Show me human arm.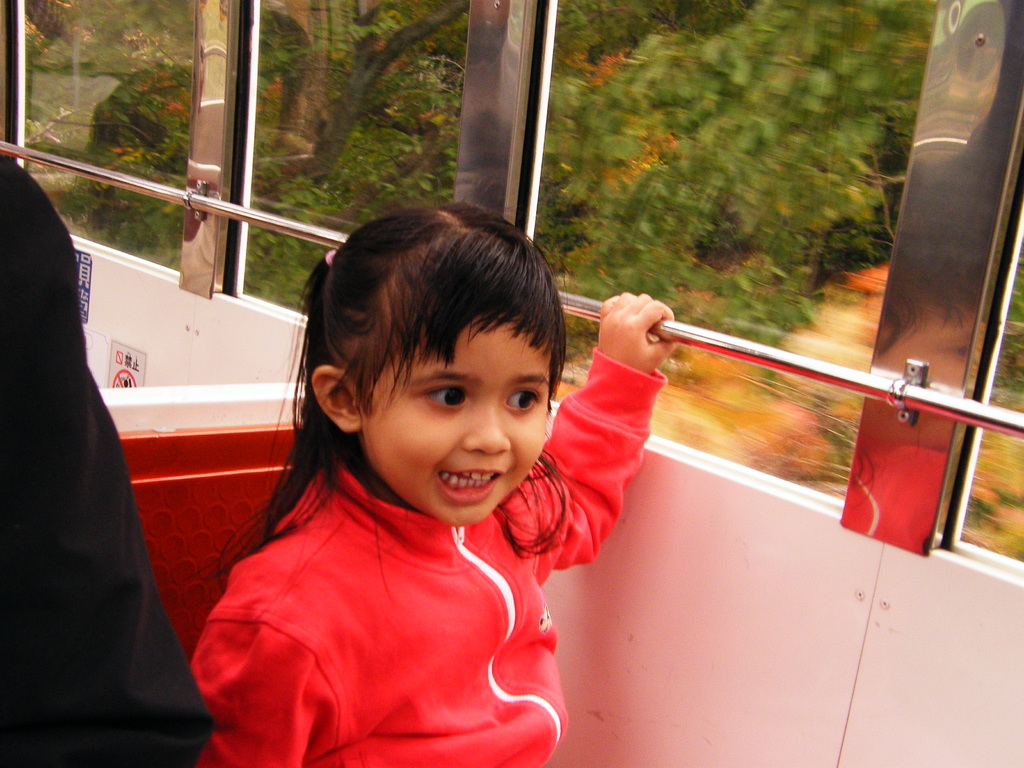
human arm is here: bbox=(181, 554, 361, 767).
